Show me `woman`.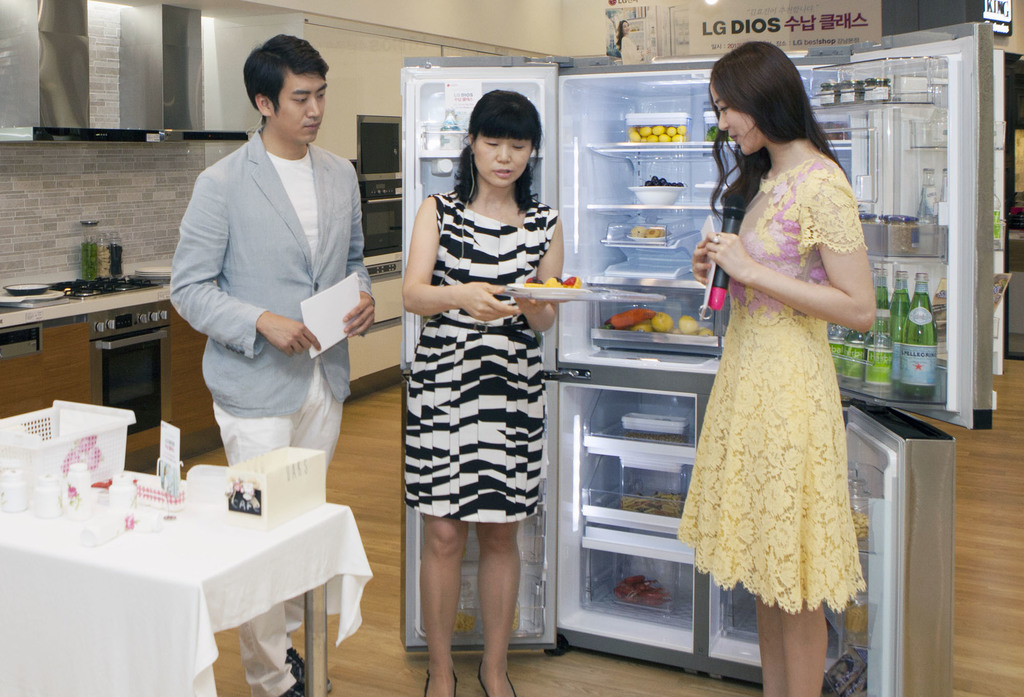
`woman` is here: box=[399, 90, 568, 696].
